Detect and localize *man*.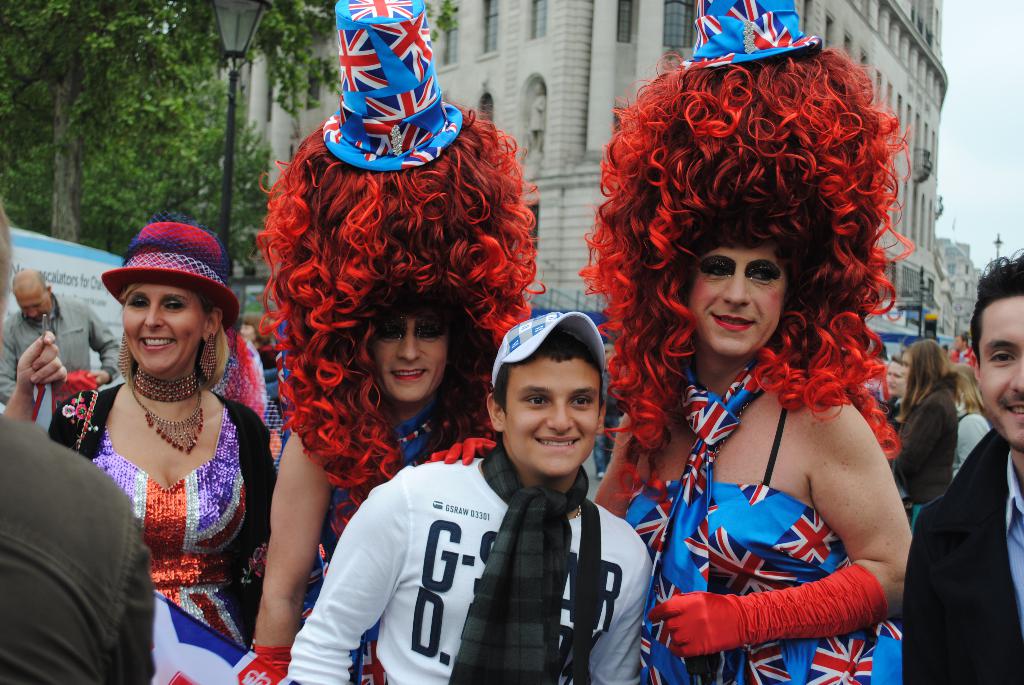
Localized at bbox=[293, 308, 651, 684].
